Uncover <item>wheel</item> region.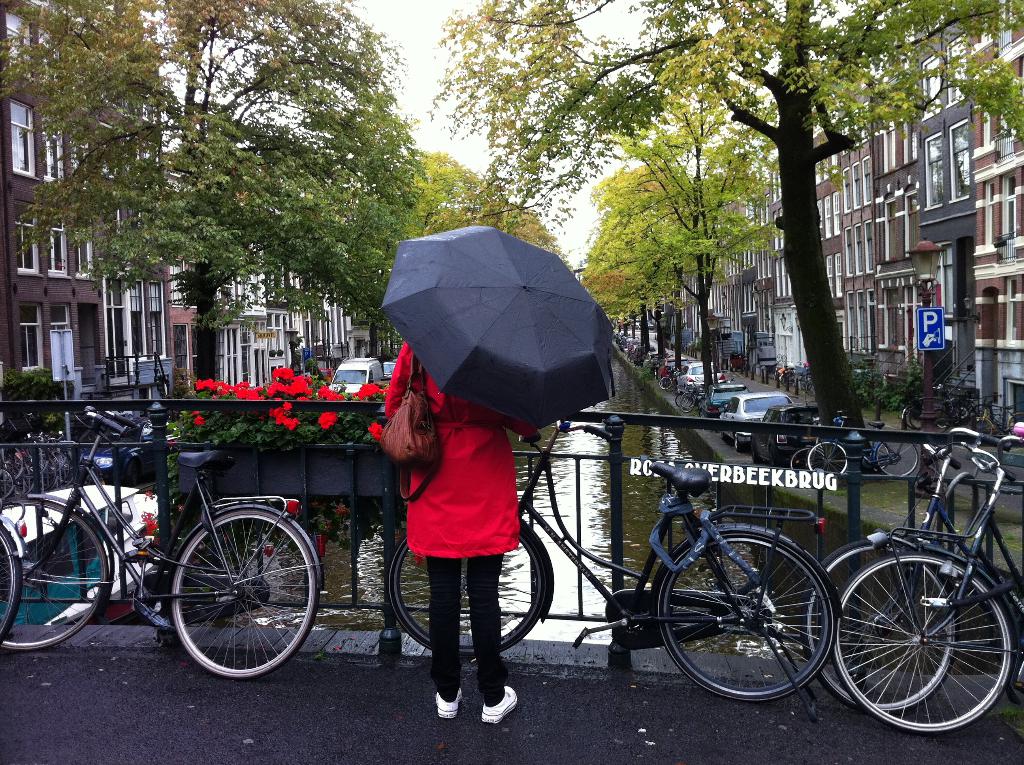
Uncovered: 675:393:685:403.
